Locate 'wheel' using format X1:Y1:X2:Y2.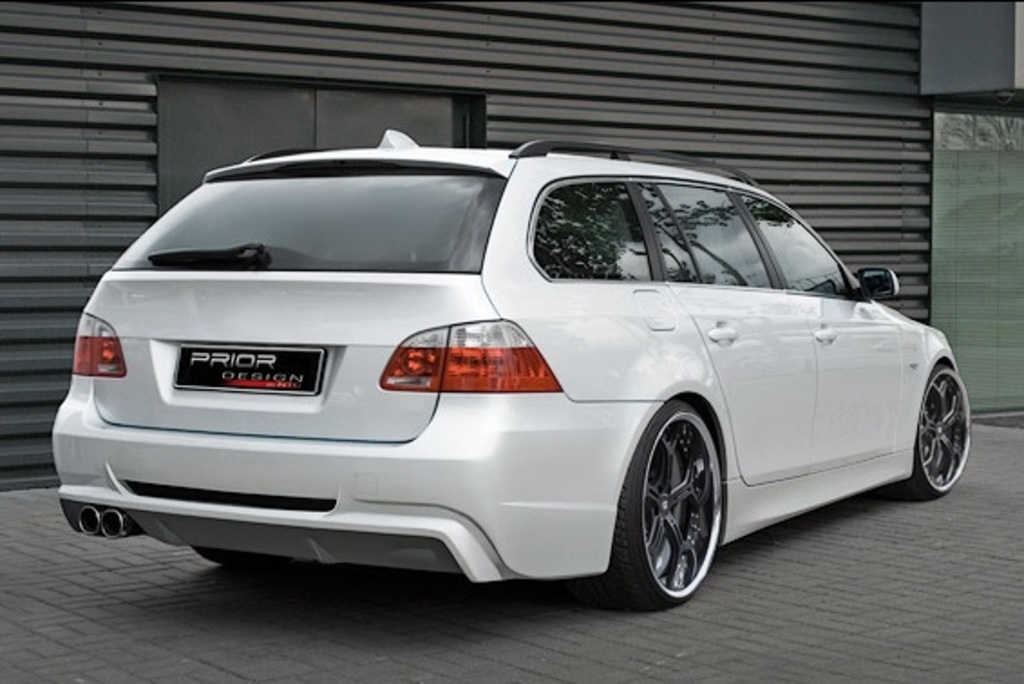
195:548:262:568.
